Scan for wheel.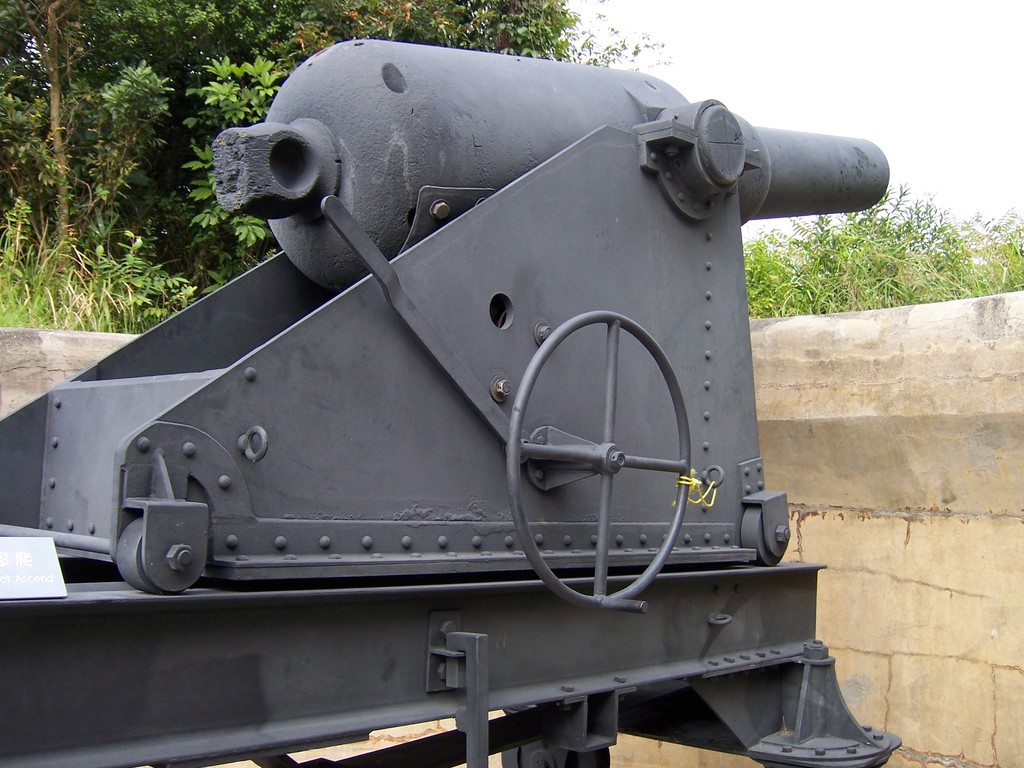
Scan result: bbox(514, 323, 687, 573).
